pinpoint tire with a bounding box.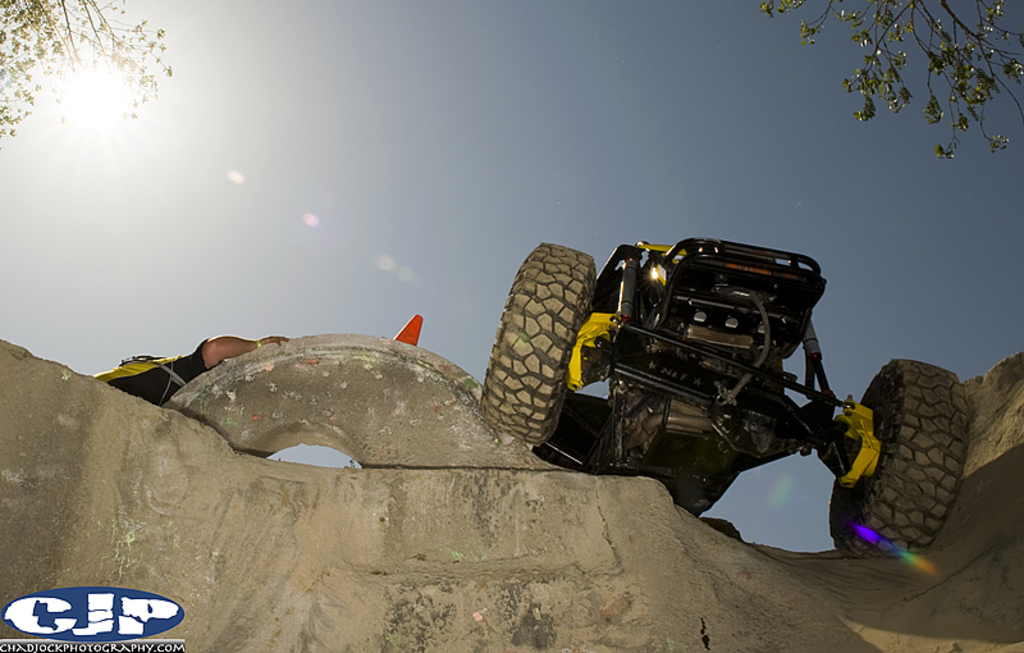
477:234:598:446.
